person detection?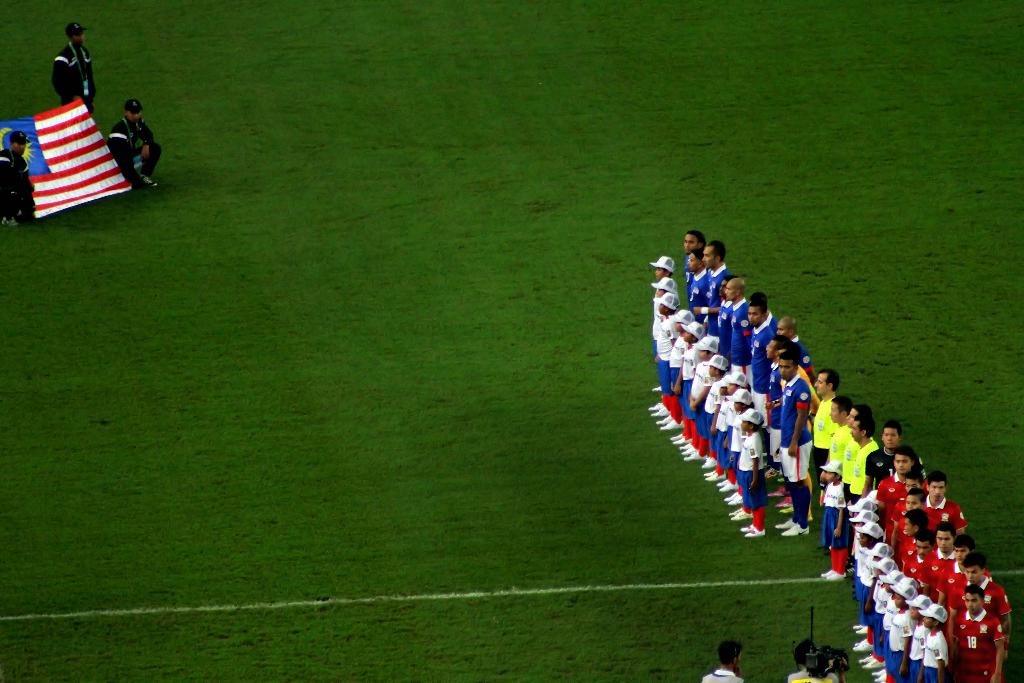
<box>948,550,1013,659</box>
